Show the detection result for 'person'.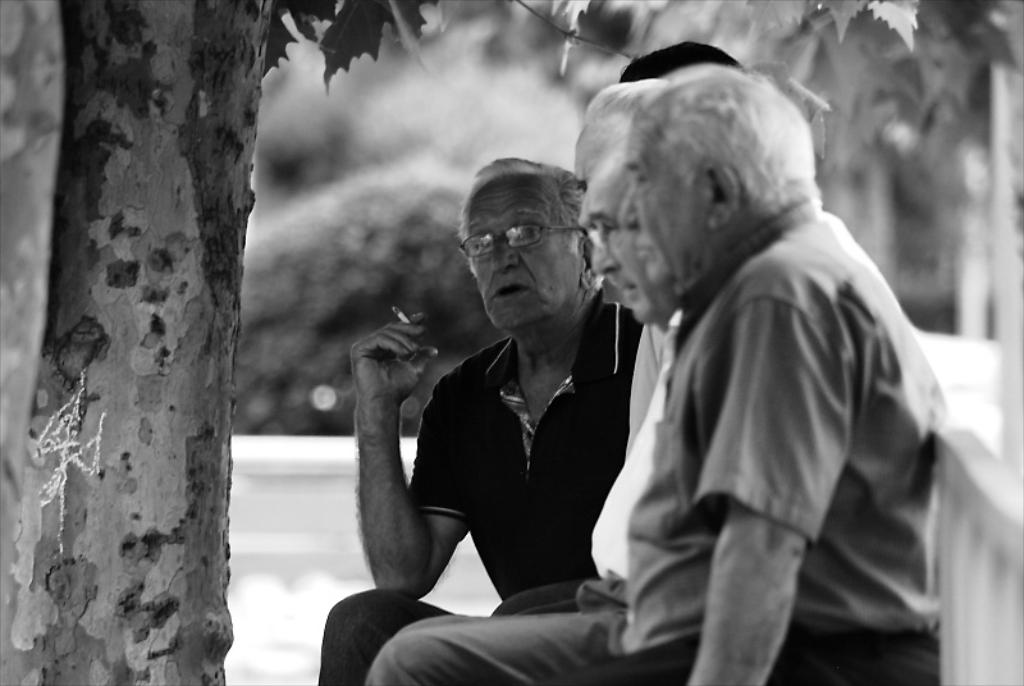
605, 33, 756, 88.
